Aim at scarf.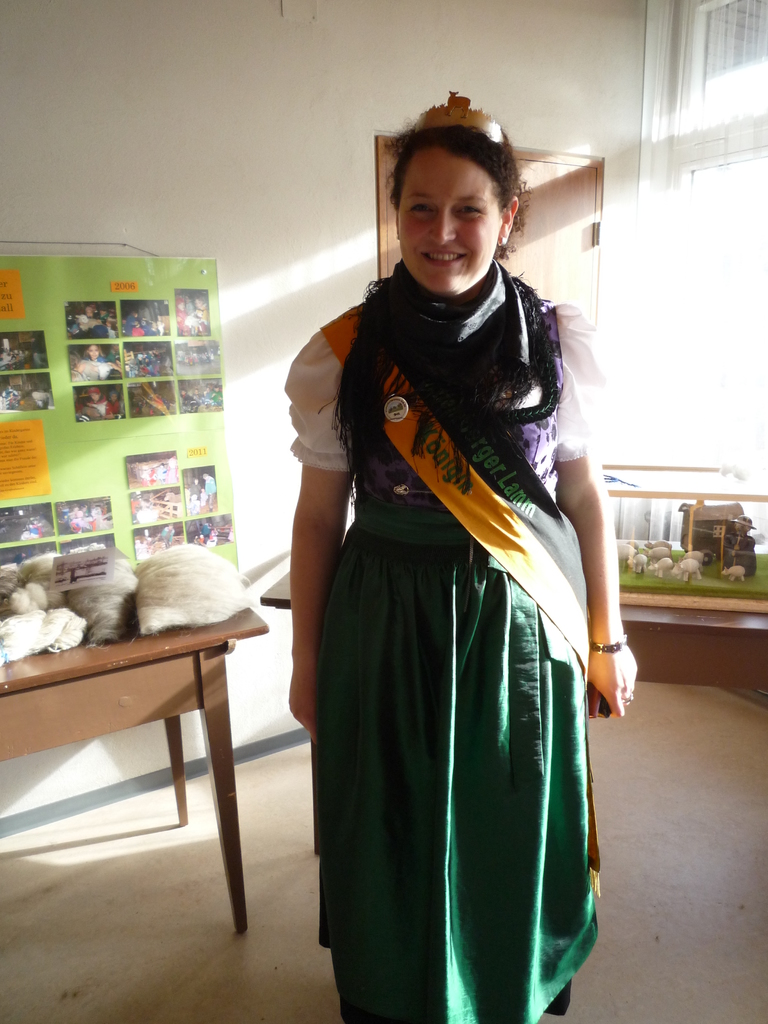
Aimed at left=349, top=257, right=538, bottom=390.
